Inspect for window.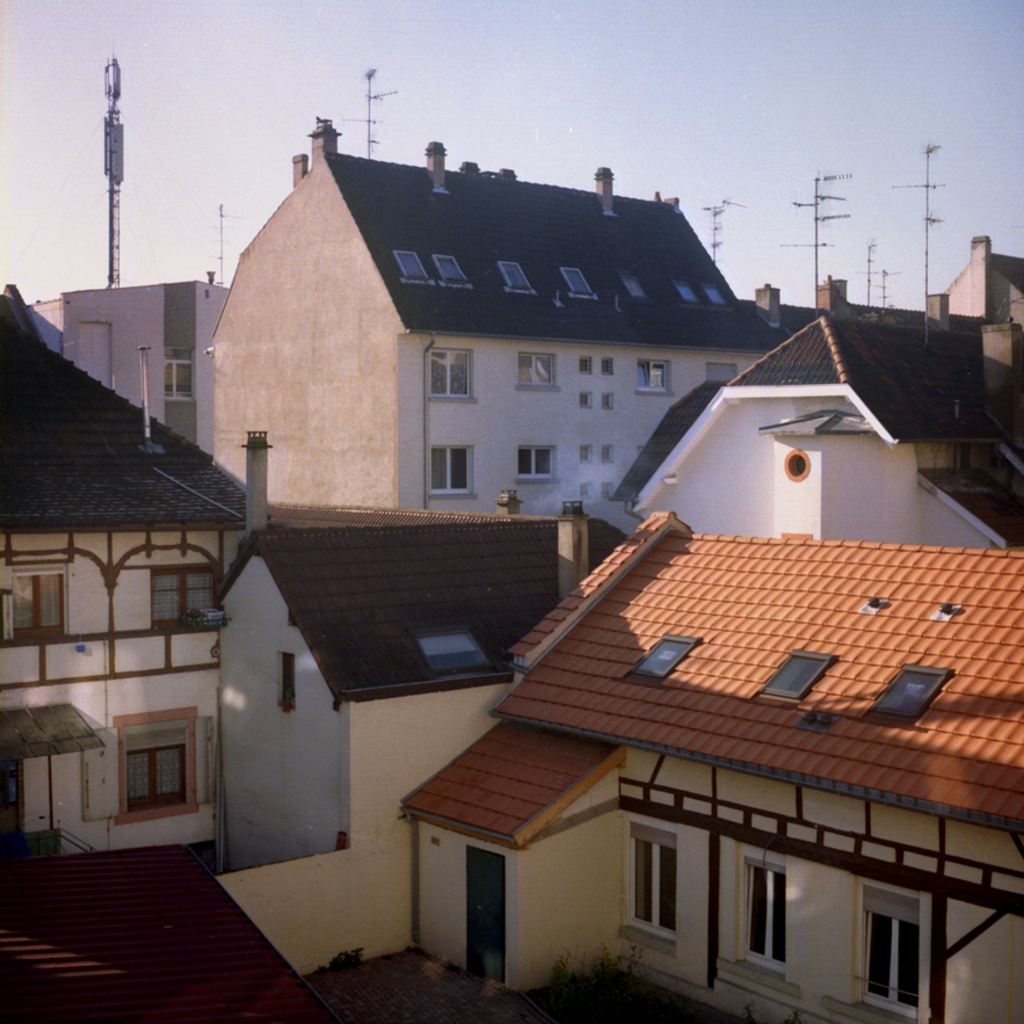
Inspection: [x1=578, y1=480, x2=590, y2=500].
